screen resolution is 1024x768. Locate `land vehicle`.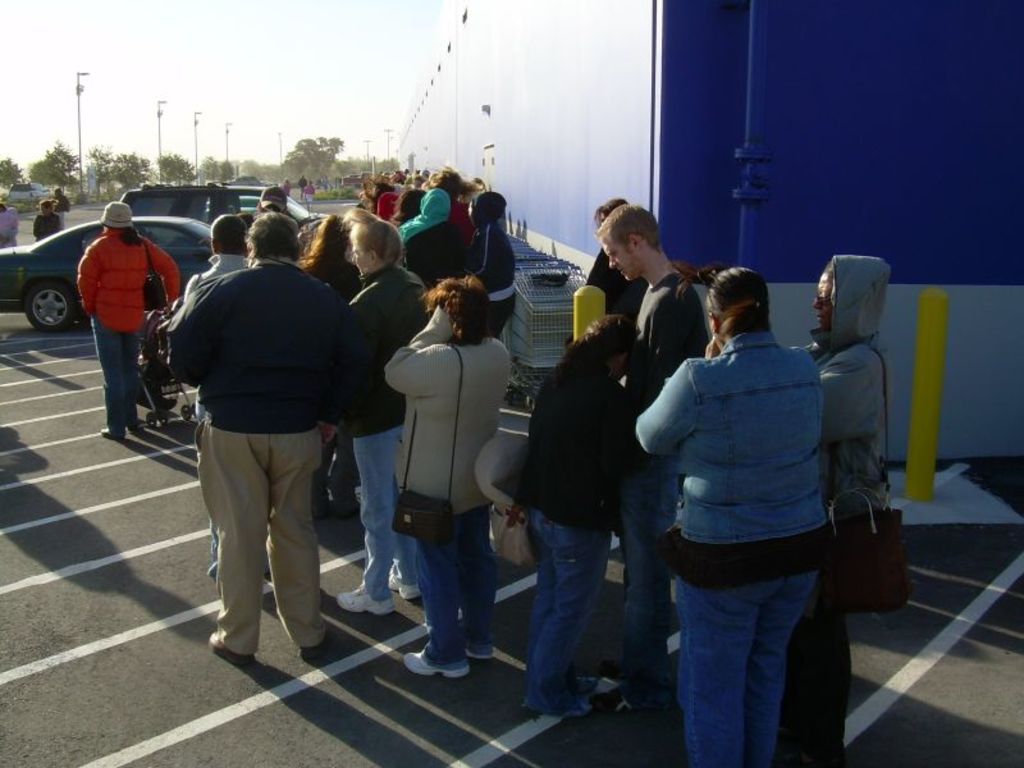
<region>9, 182, 50, 198</region>.
